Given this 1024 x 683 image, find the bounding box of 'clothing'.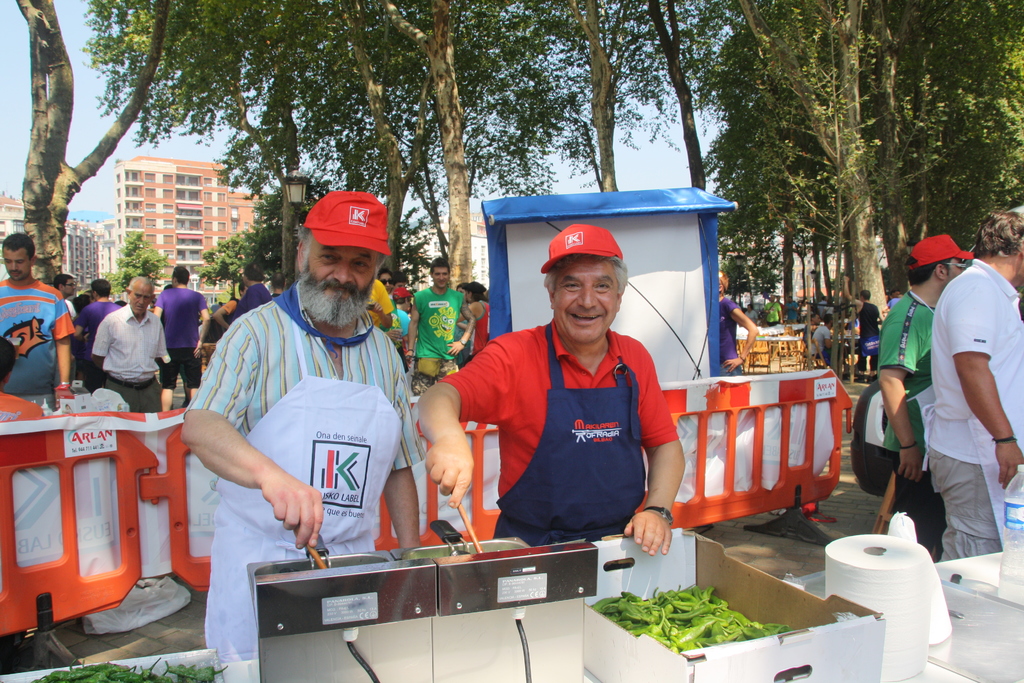
(63,299,79,325).
